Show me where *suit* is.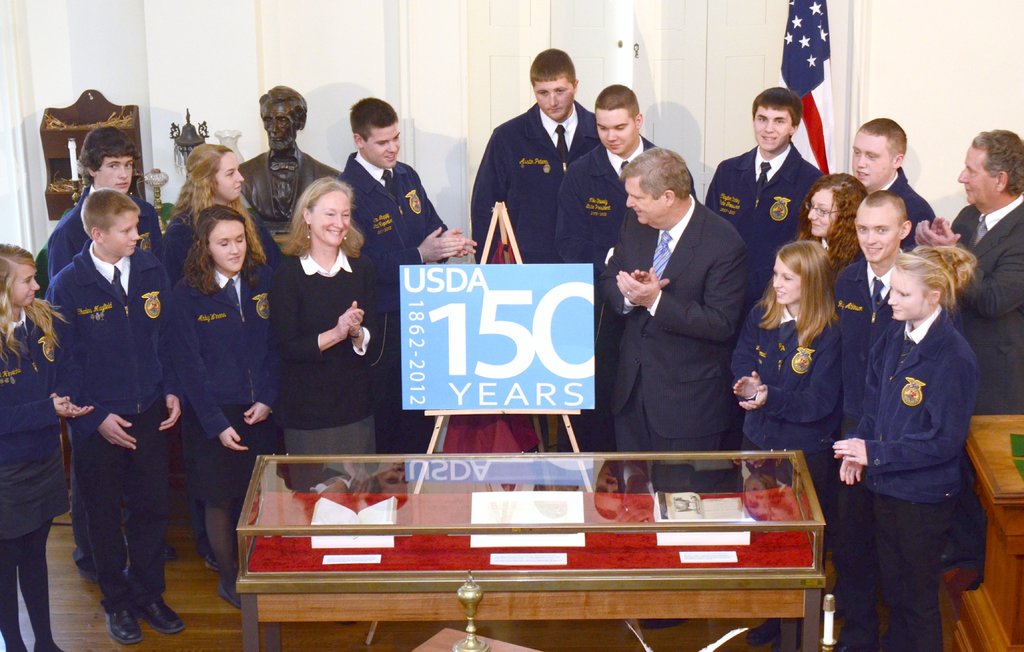
*suit* is at rect(950, 192, 1023, 578).
